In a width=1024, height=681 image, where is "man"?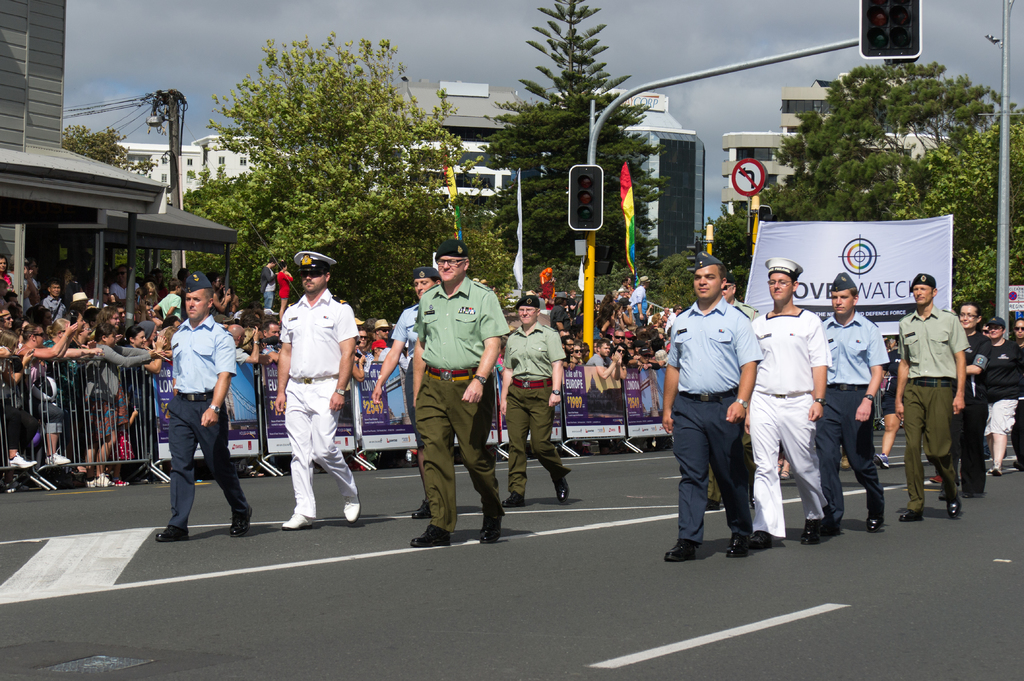
111 262 137 297.
